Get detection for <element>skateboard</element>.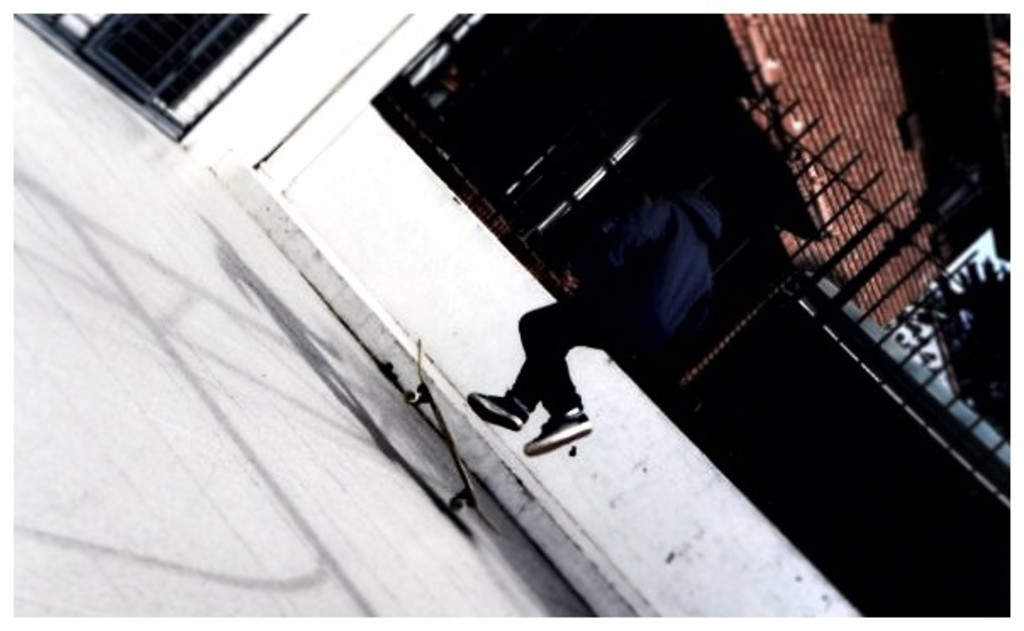
Detection: (x1=402, y1=336, x2=505, y2=536).
